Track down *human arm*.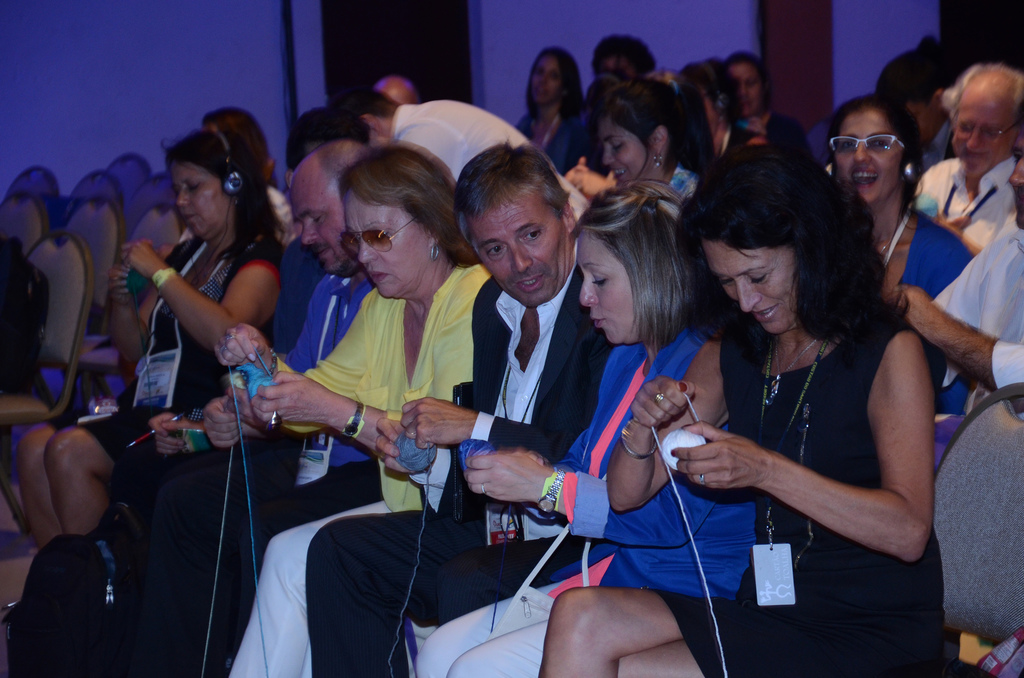
Tracked to (x1=247, y1=261, x2=495, y2=454).
